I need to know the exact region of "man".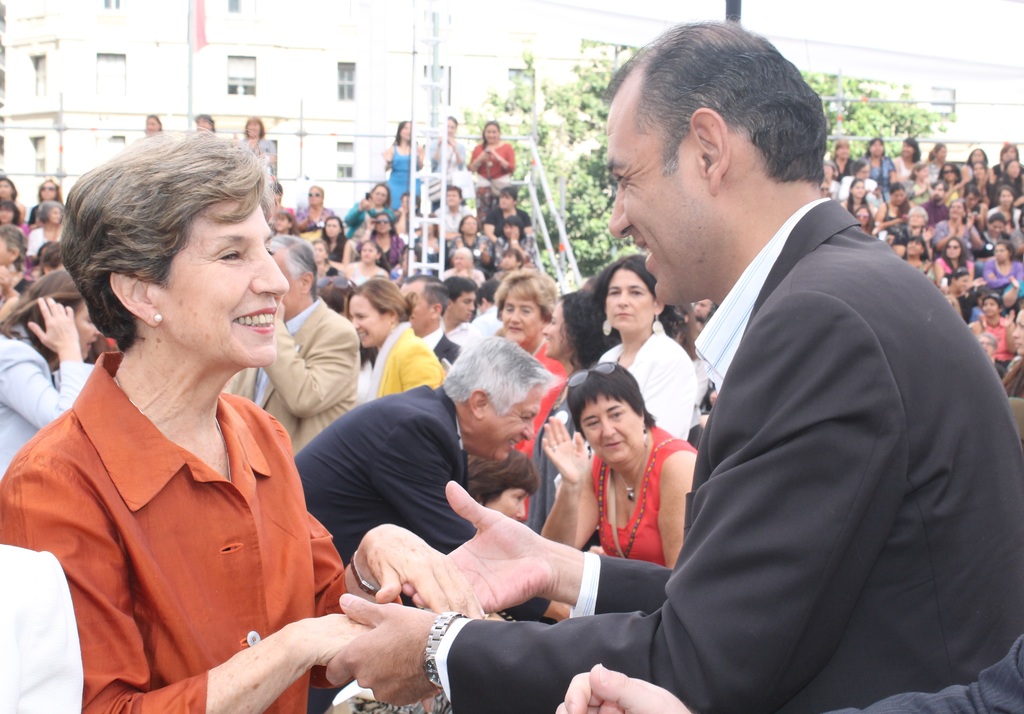
Region: bbox=[431, 179, 477, 234].
